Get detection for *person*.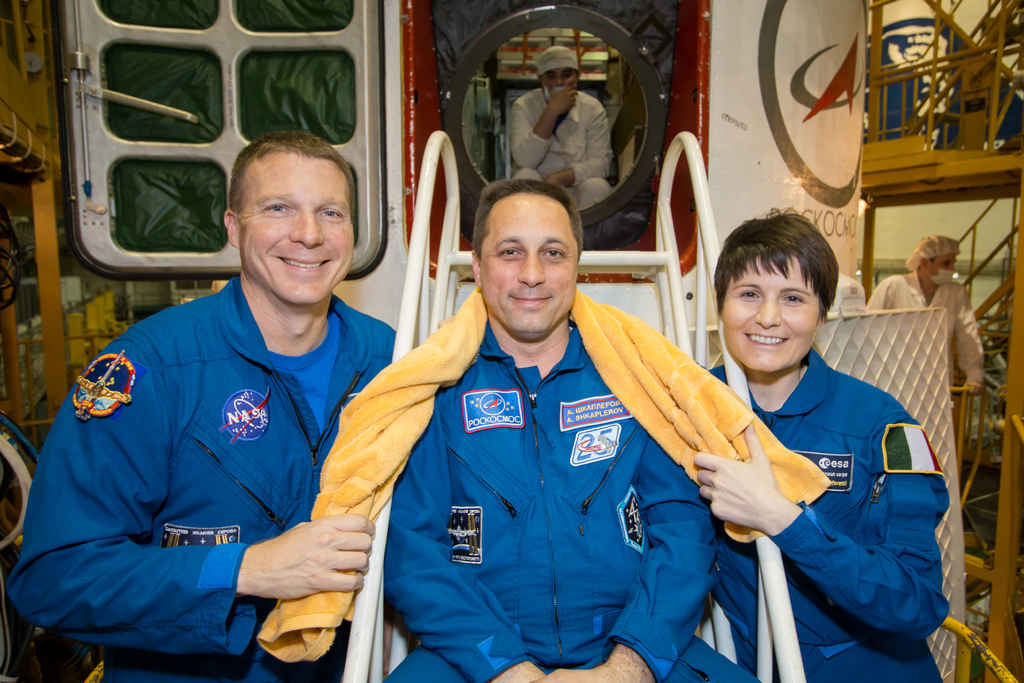
Detection: bbox=[383, 171, 760, 682].
